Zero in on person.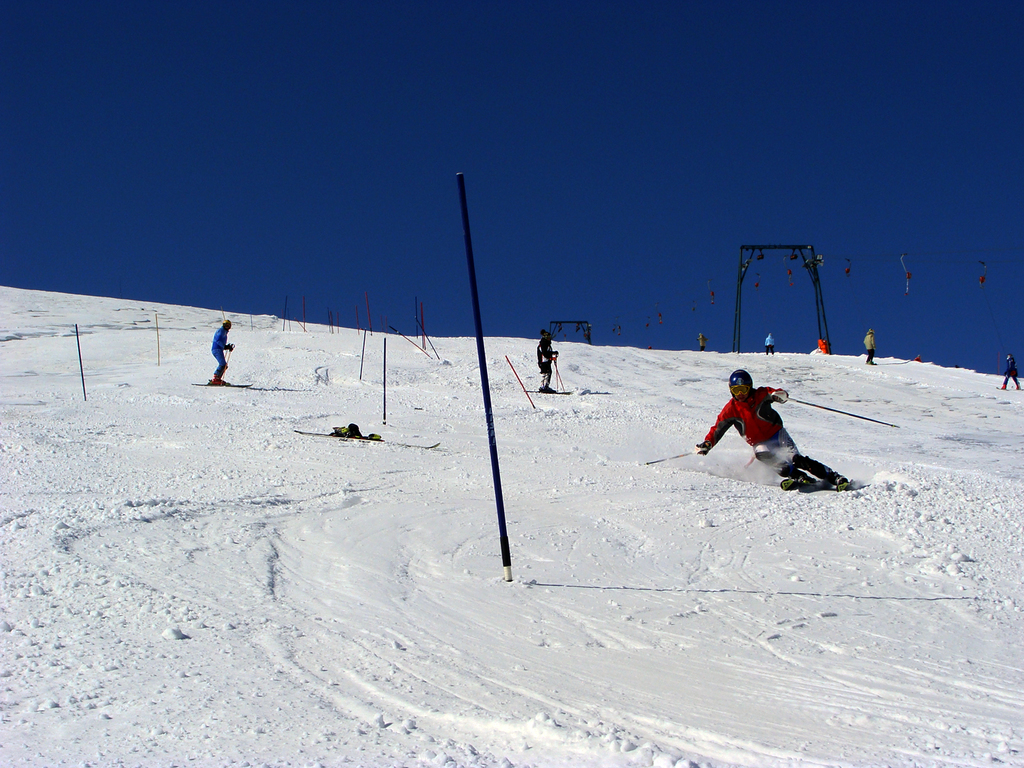
Zeroed in: x1=537, y1=324, x2=557, y2=390.
